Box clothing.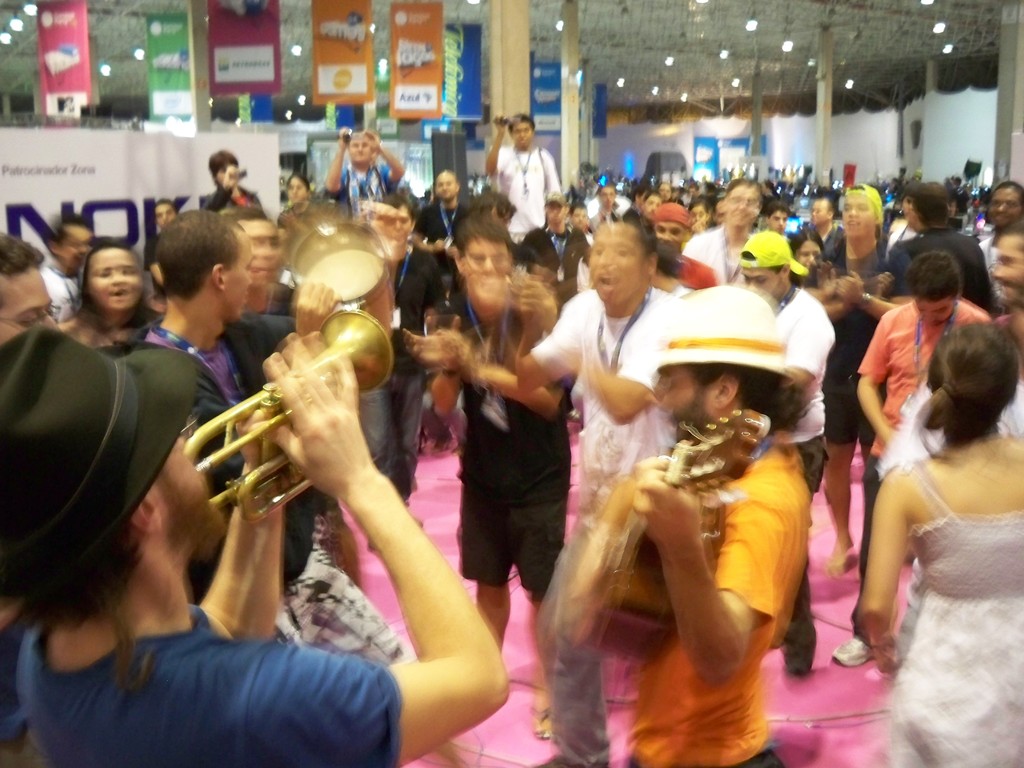
crop(400, 205, 458, 335).
